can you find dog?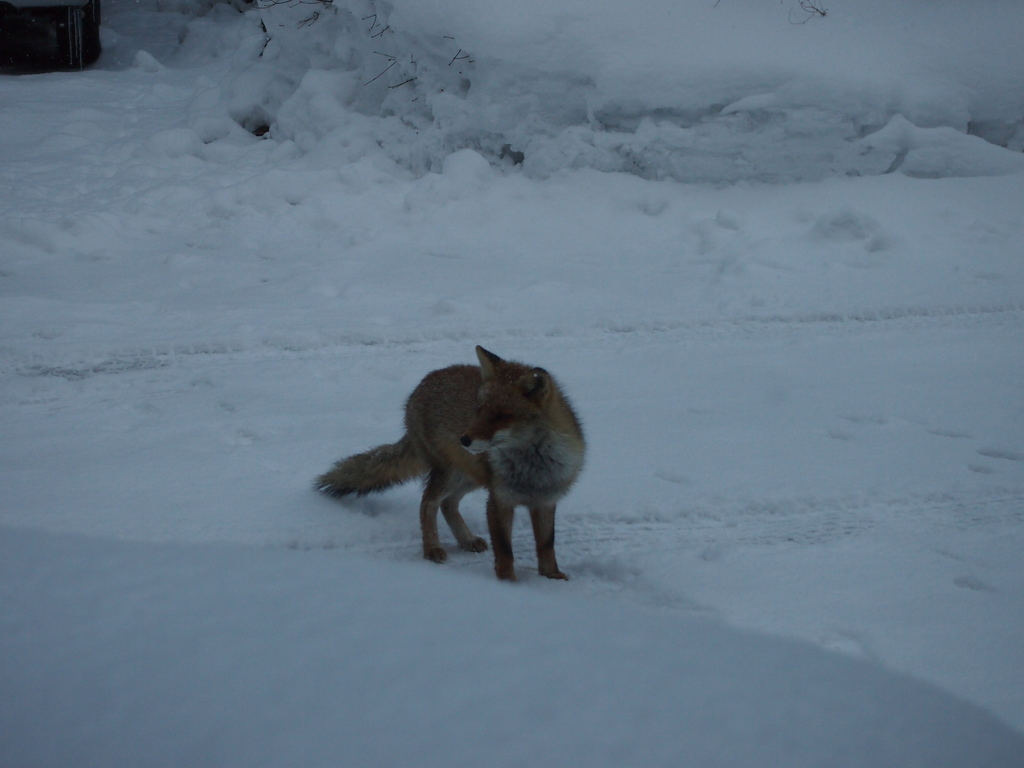
Yes, bounding box: 310:344:591:584.
